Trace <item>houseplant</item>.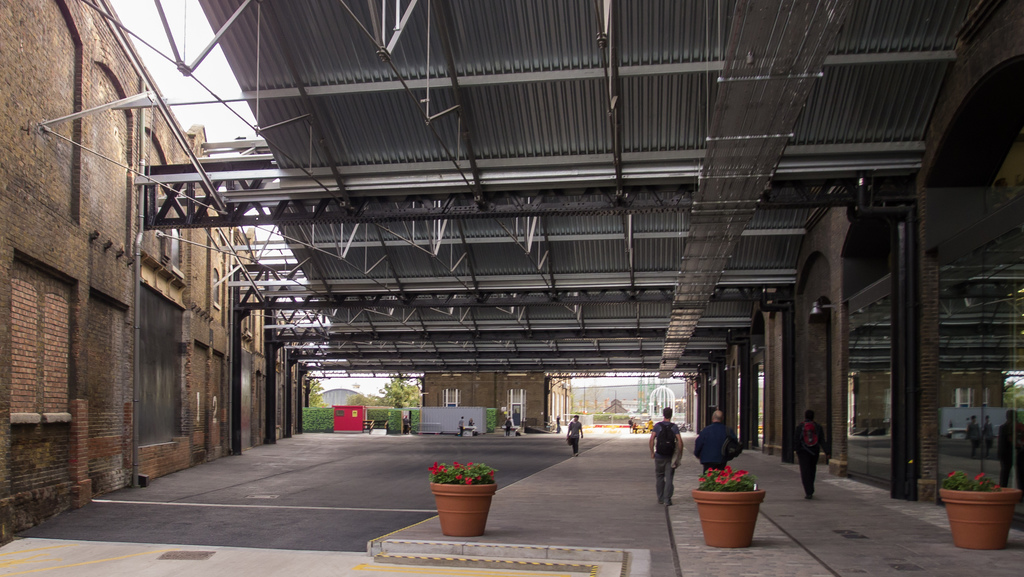
Traced to (left=429, top=464, right=504, bottom=548).
